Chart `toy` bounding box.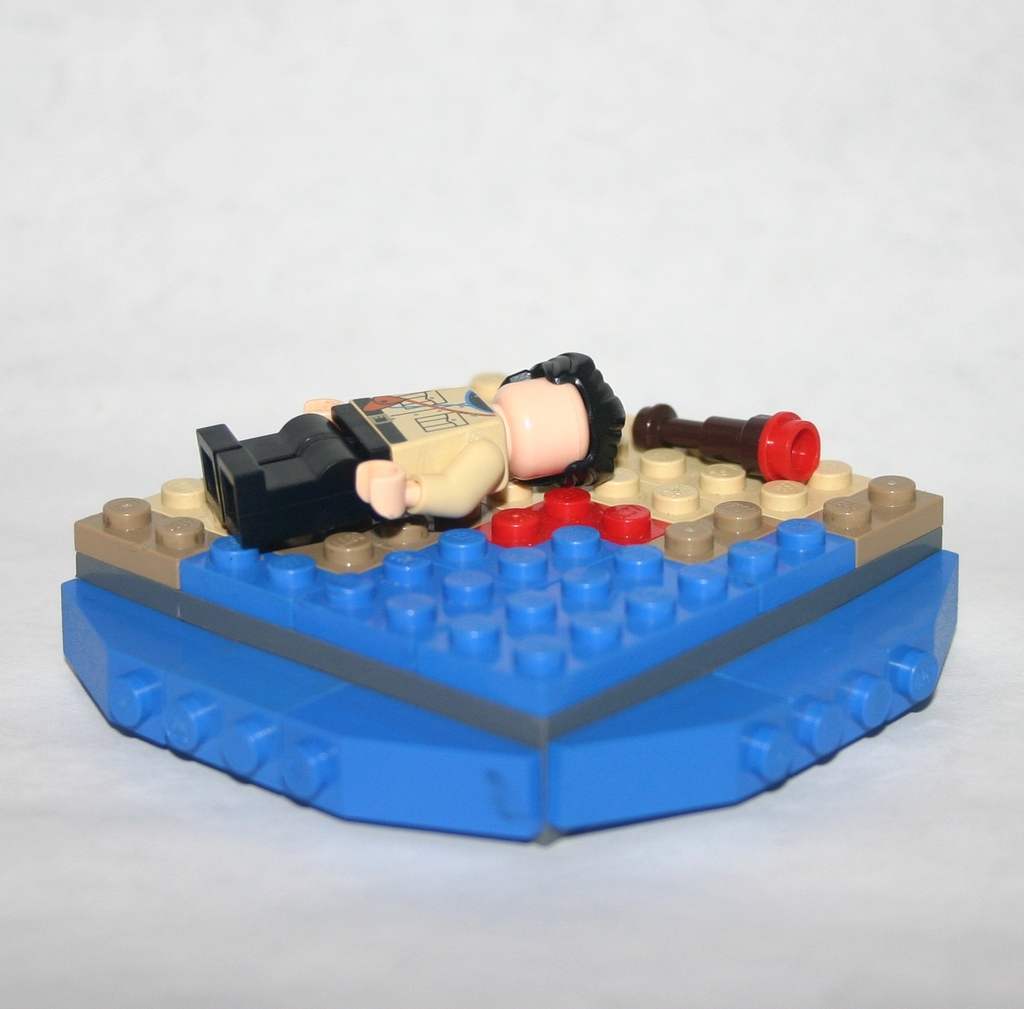
Charted: bbox=[195, 349, 627, 547].
